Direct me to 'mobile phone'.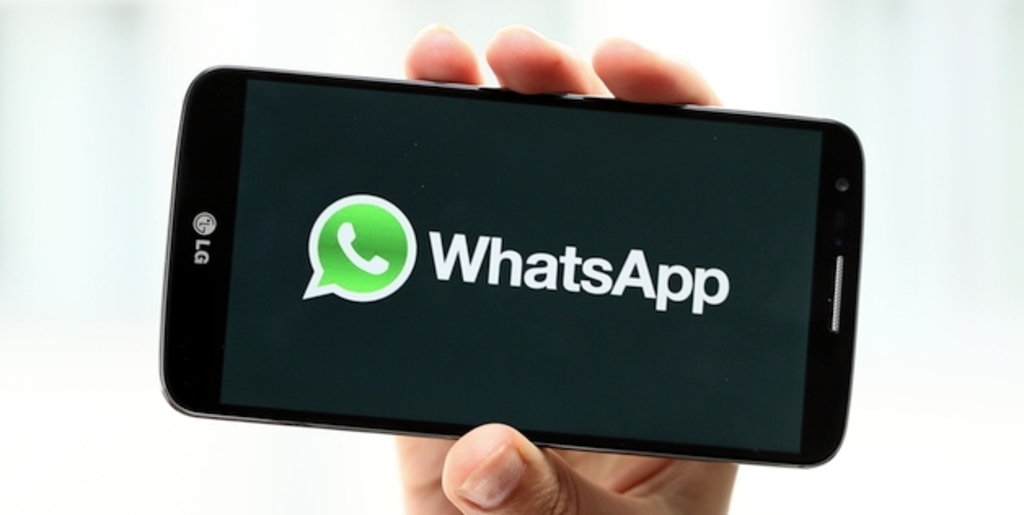
Direction: (x1=152, y1=59, x2=864, y2=468).
